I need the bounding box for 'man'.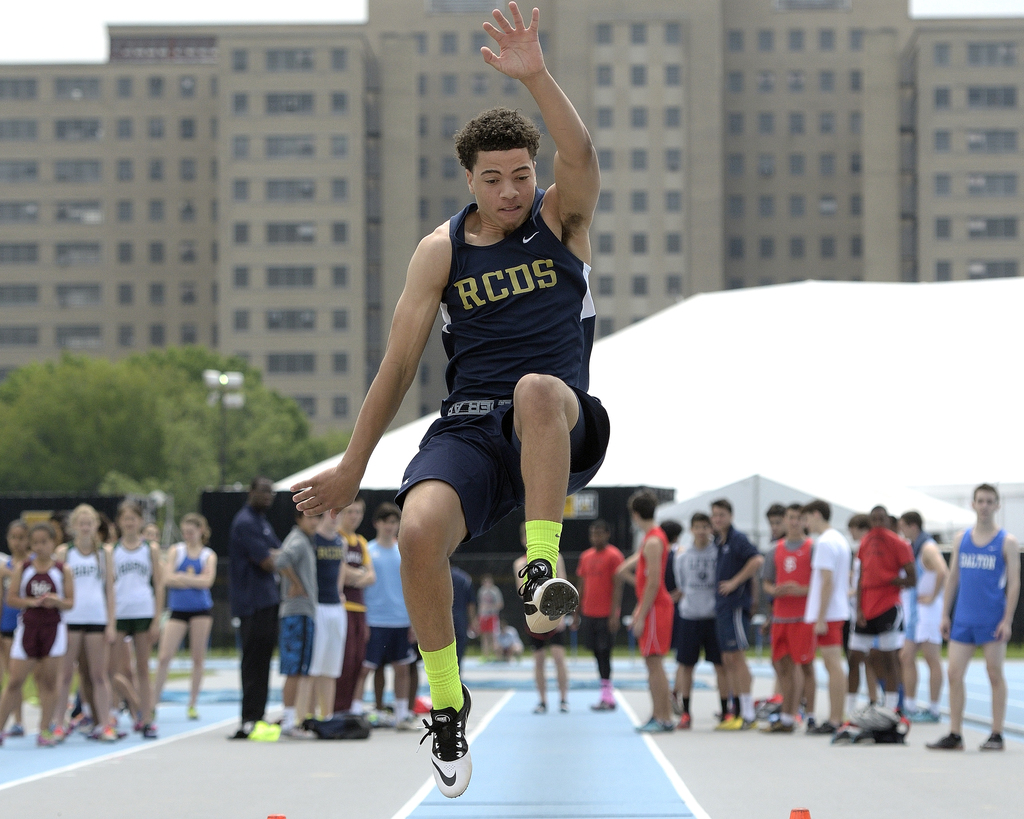
Here it is: [left=910, top=513, right=948, bottom=730].
